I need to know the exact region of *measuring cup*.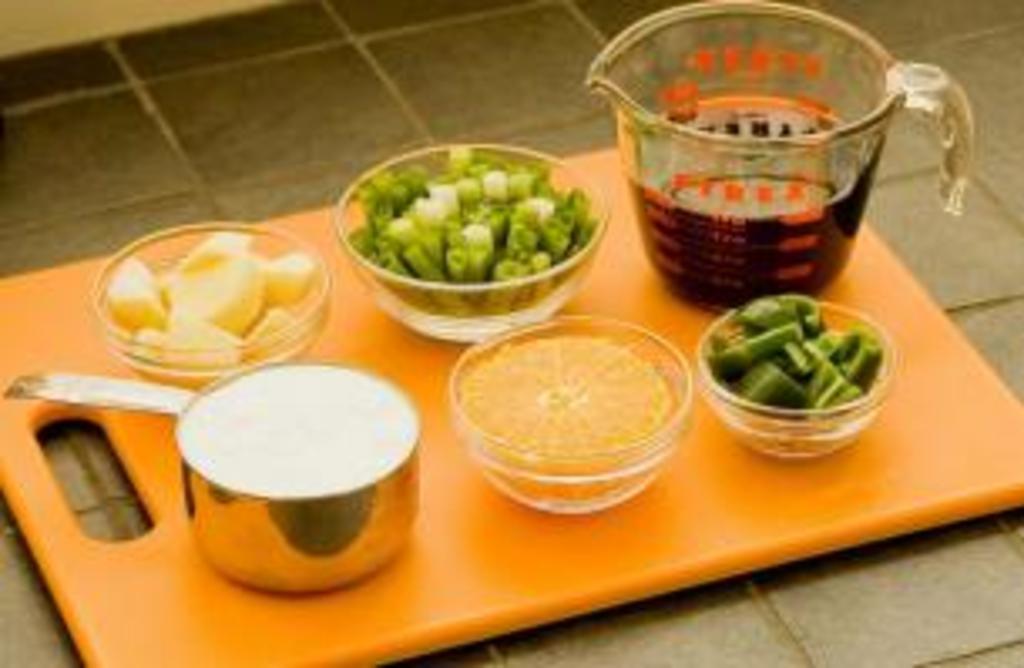
Region: select_region(584, 3, 970, 309).
